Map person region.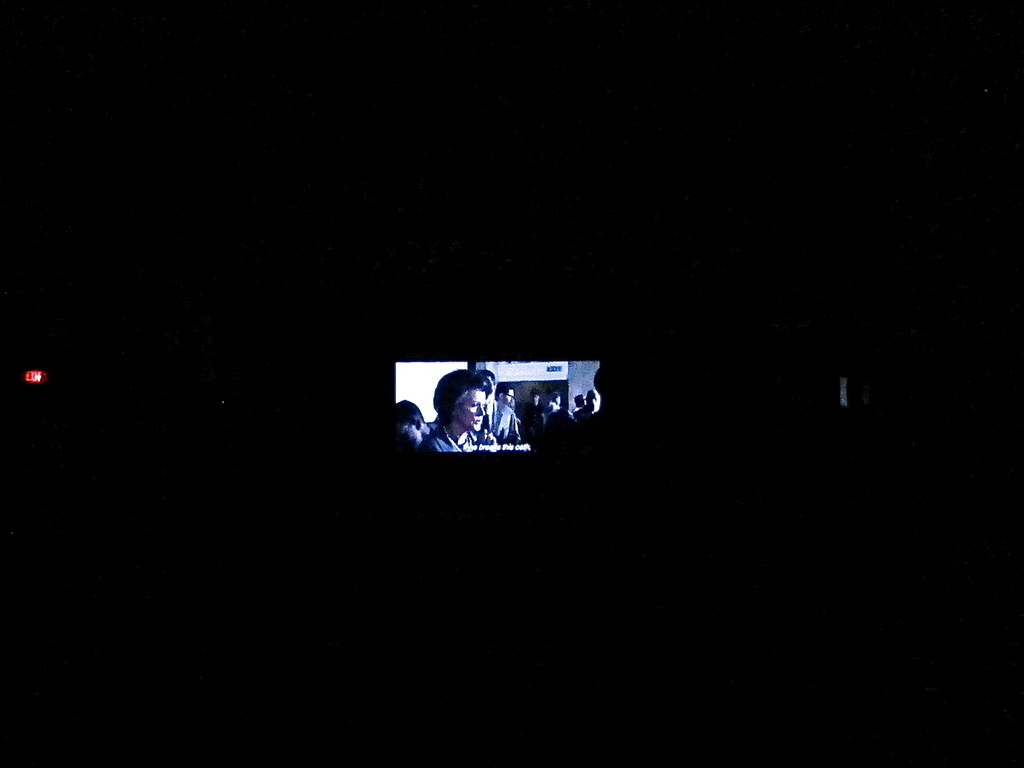
Mapped to 483:374:518:449.
